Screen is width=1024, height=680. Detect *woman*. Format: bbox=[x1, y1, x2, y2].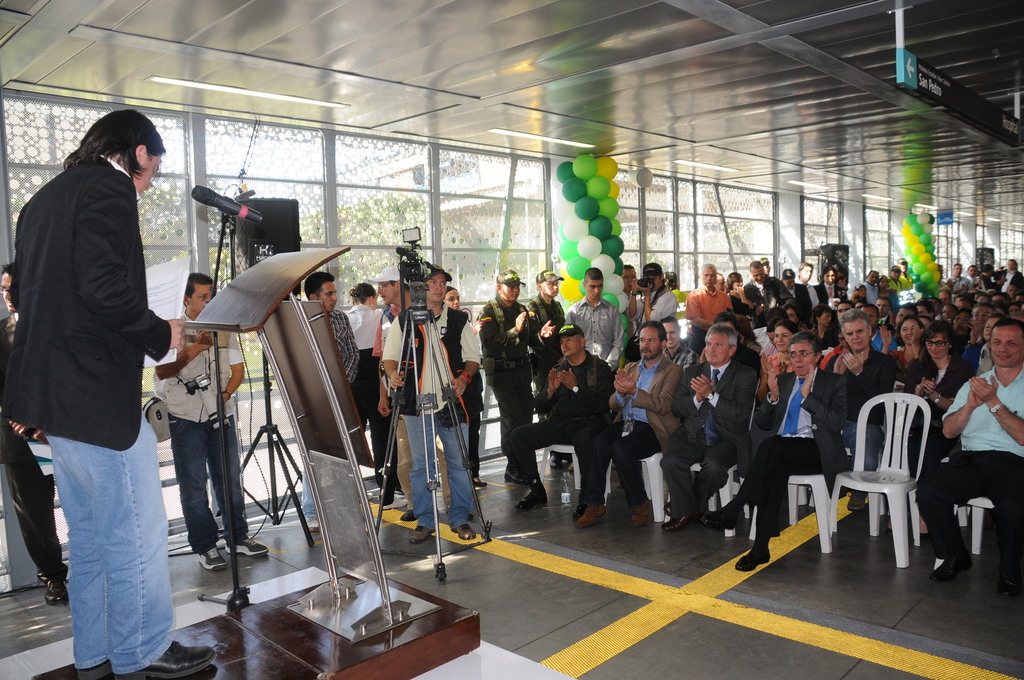
bbox=[879, 316, 919, 368].
